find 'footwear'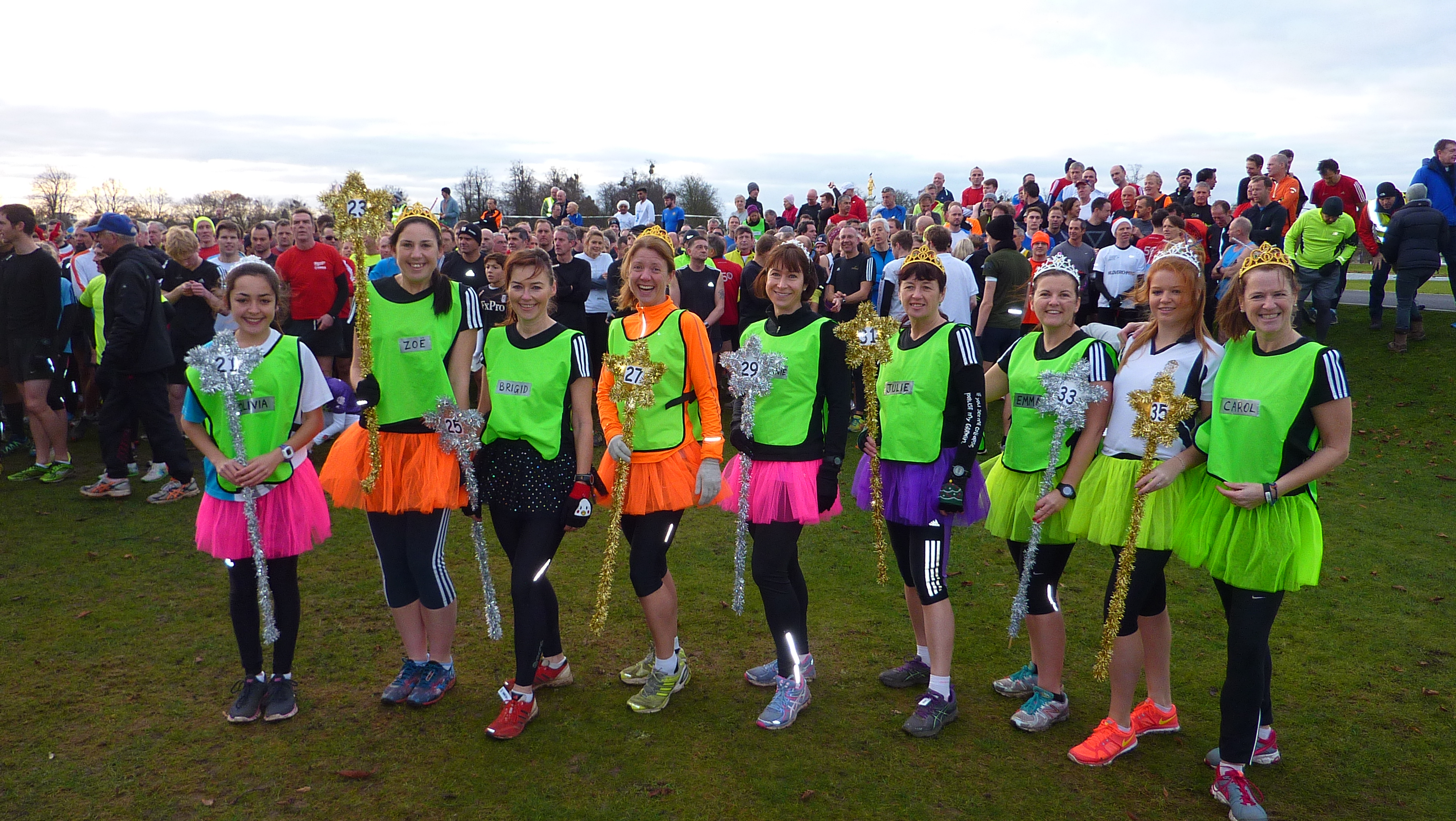
box(199, 261, 228, 274)
